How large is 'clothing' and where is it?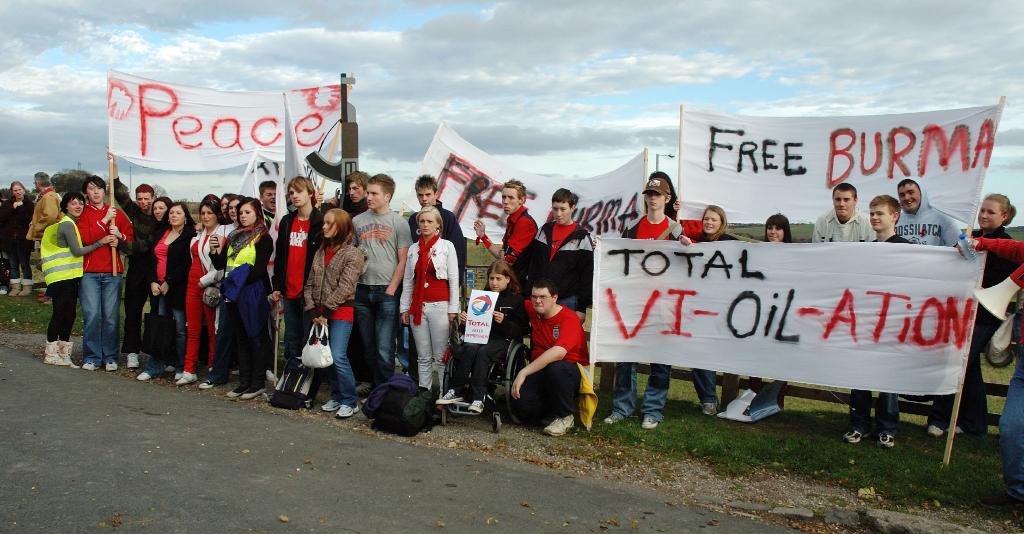
Bounding box: [x1=930, y1=228, x2=1021, y2=440].
